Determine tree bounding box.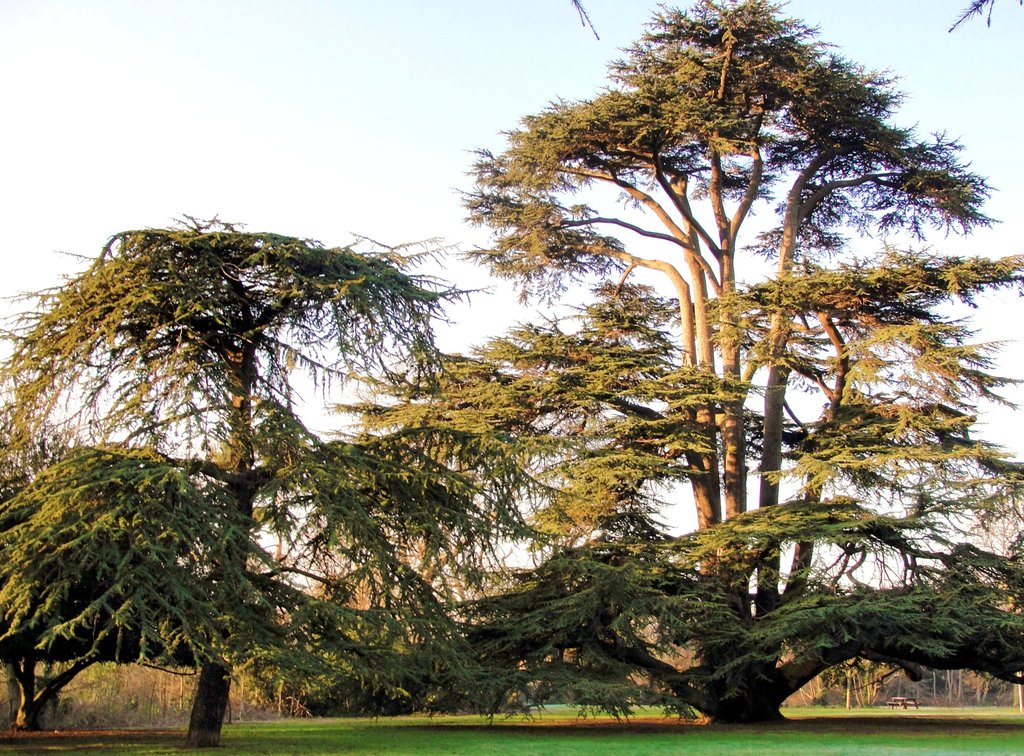
Determined: (x1=0, y1=211, x2=484, y2=748).
